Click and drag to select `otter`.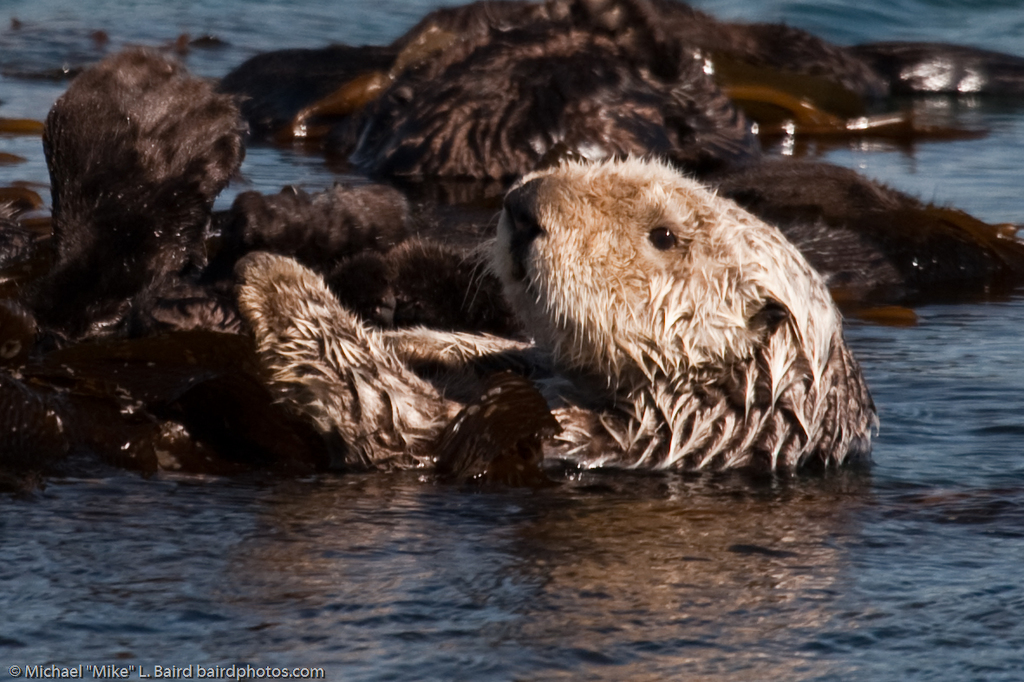
Selection: [x1=232, y1=150, x2=878, y2=479].
